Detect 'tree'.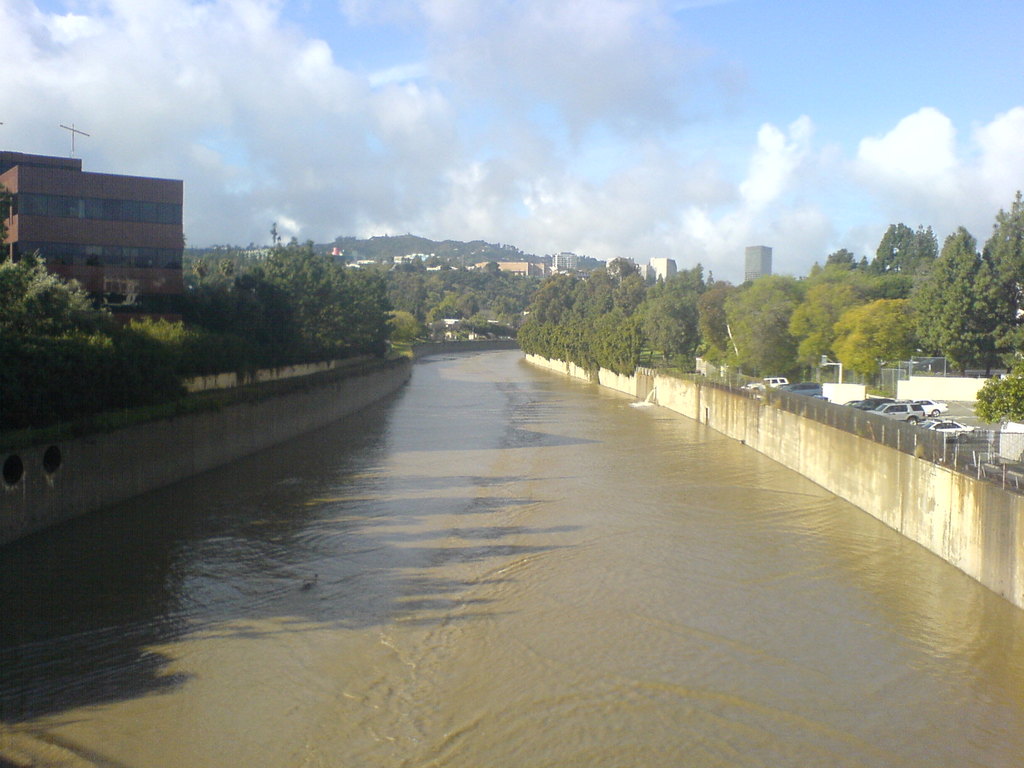
Detected at crop(186, 284, 263, 375).
